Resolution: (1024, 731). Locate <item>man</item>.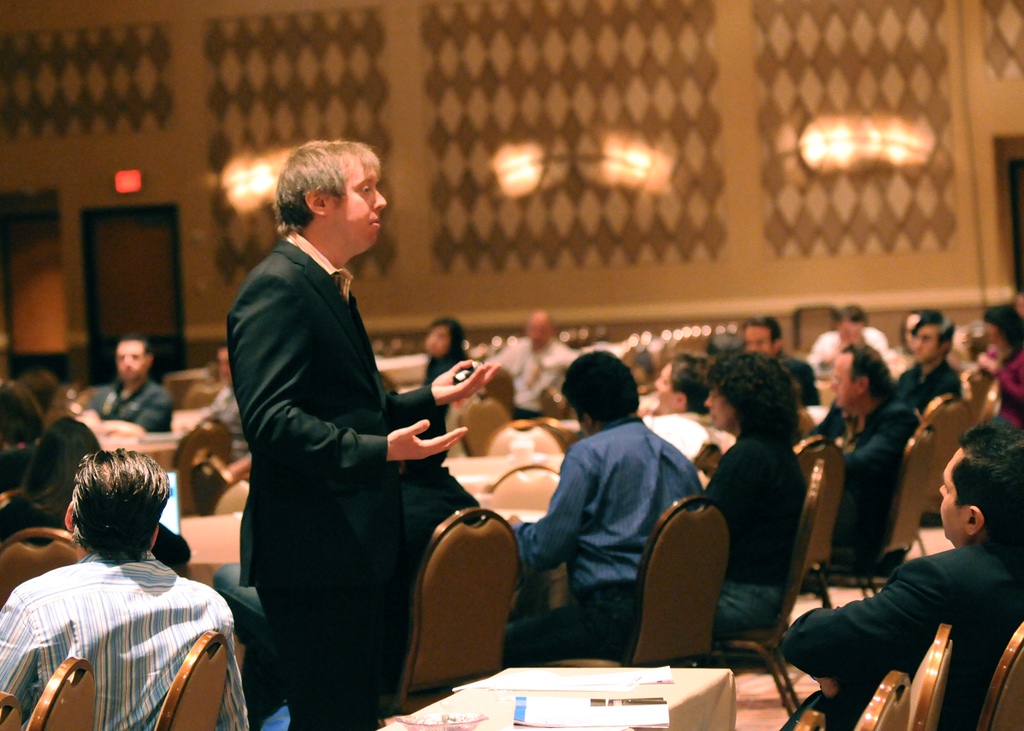
{"x1": 199, "y1": 344, "x2": 245, "y2": 463}.
